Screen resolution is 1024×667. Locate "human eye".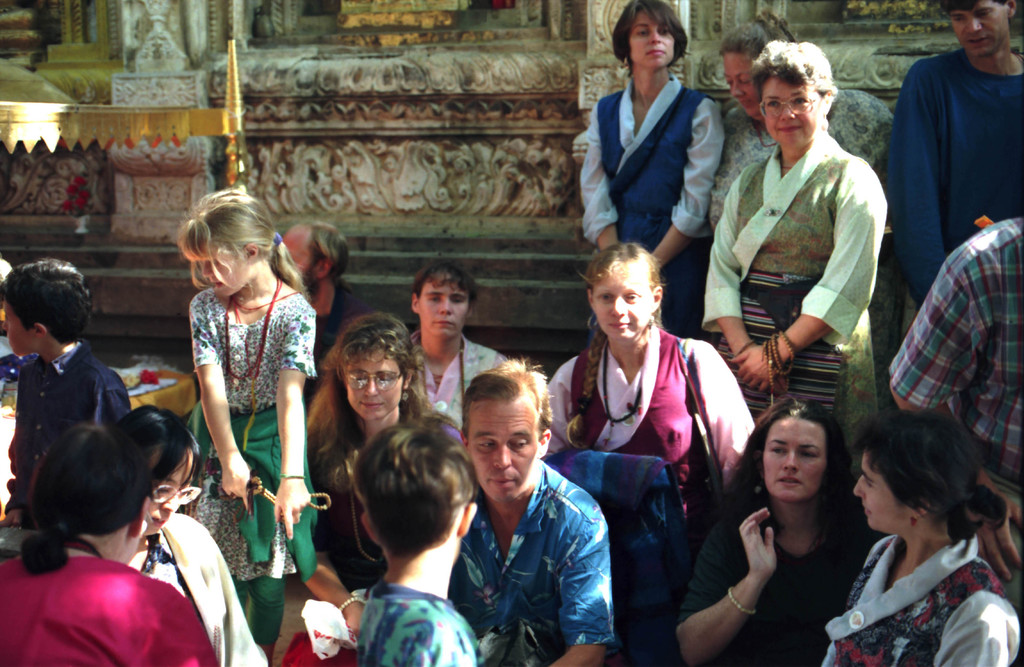
(155,481,170,495).
